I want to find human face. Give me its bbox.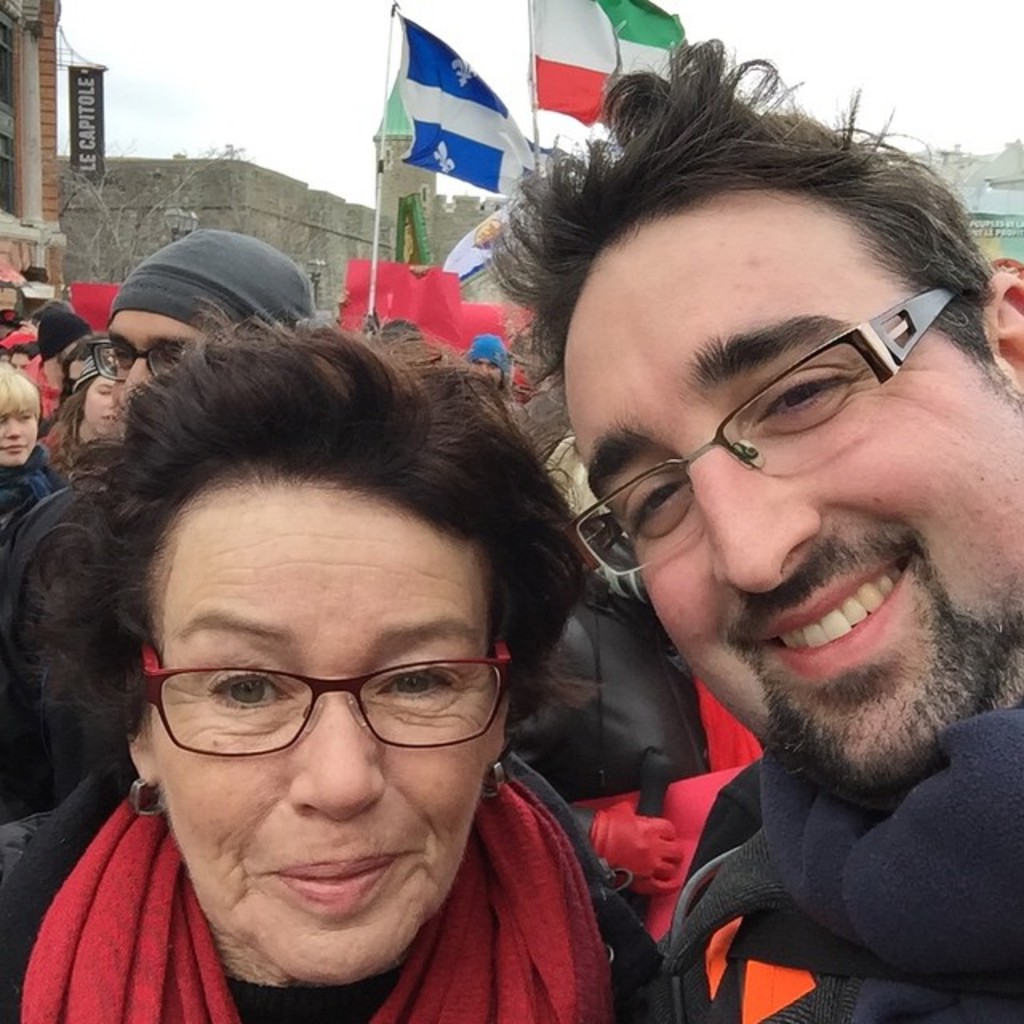
0,405,40,464.
